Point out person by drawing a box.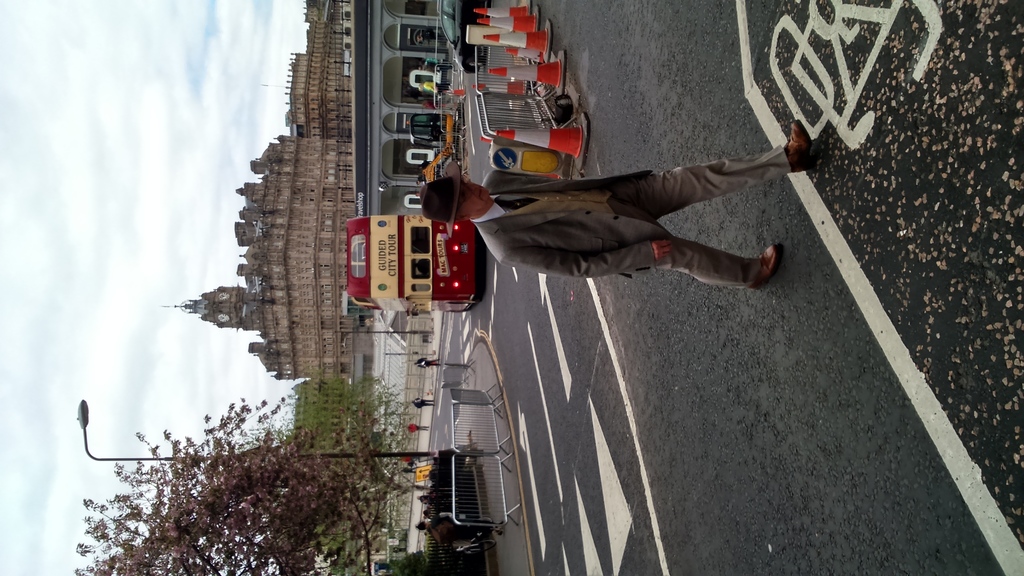
[left=417, top=115, right=813, bottom=295].
